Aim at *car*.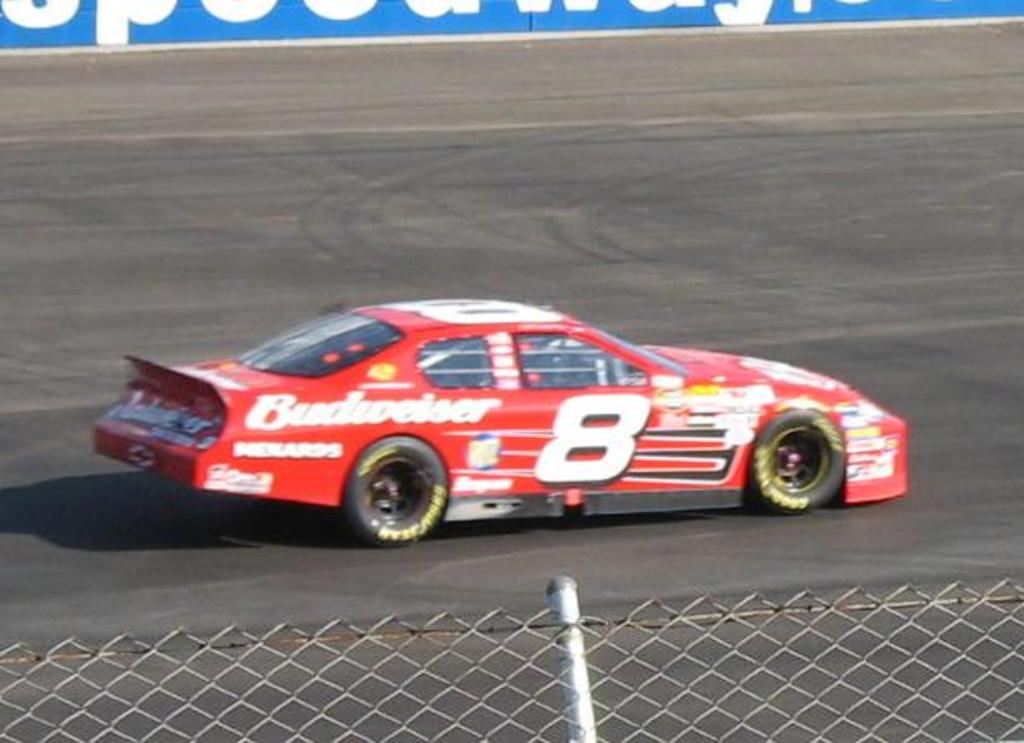
Aimed at <region>81, 289, 908, 549</region>.
